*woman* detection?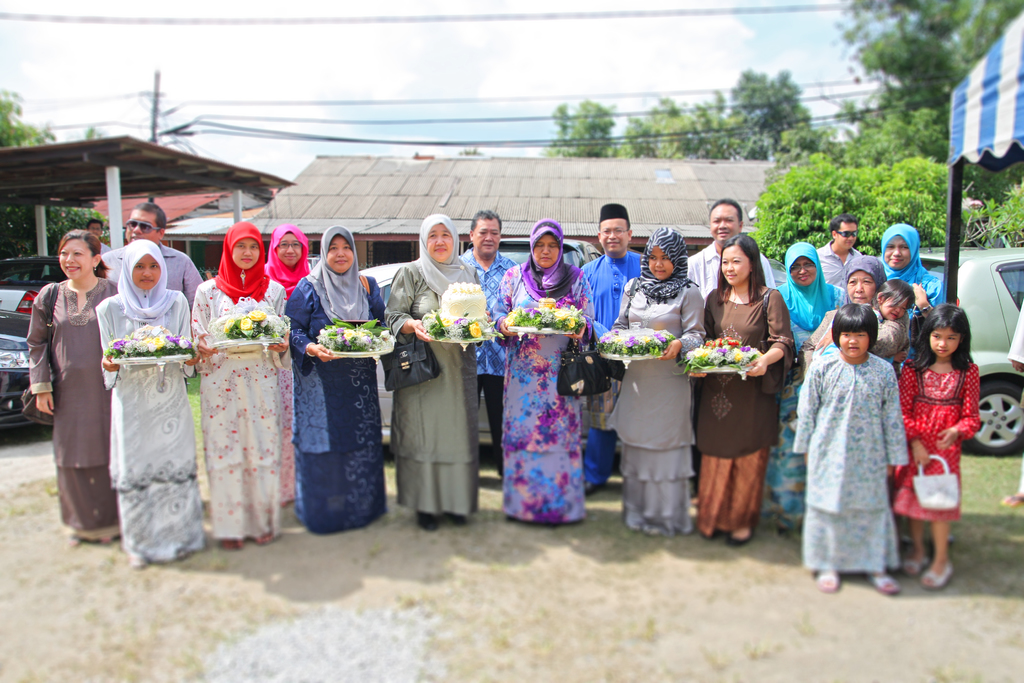
x1=492 y1=214 x2=595 y2=527
